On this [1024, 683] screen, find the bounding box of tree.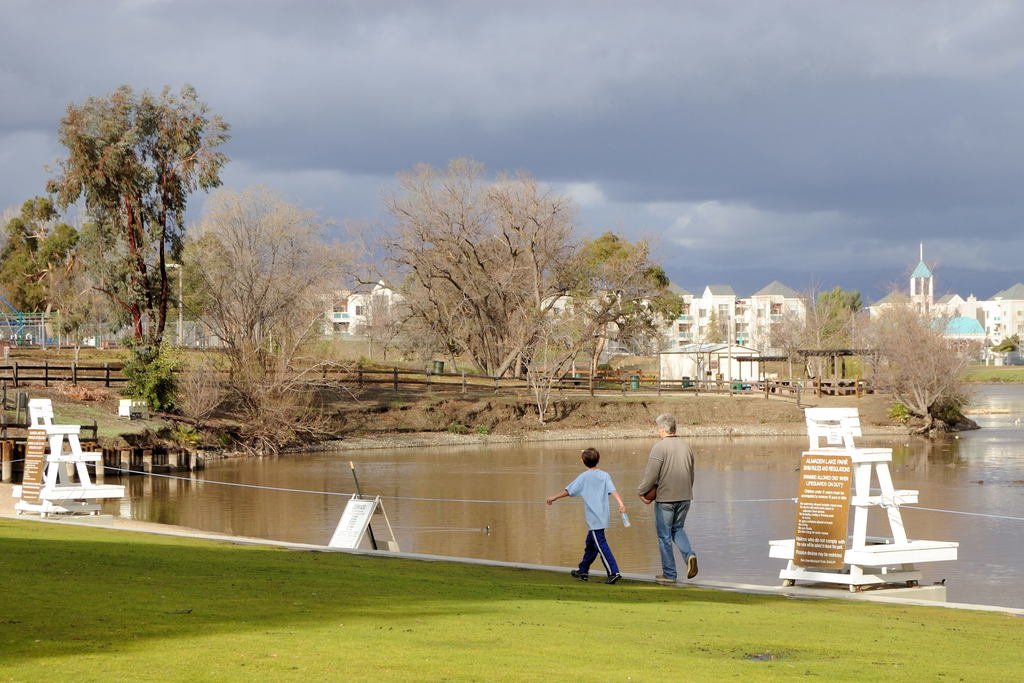
Bounding box: [x1=755, y1=270, x2=867, y2=393].
